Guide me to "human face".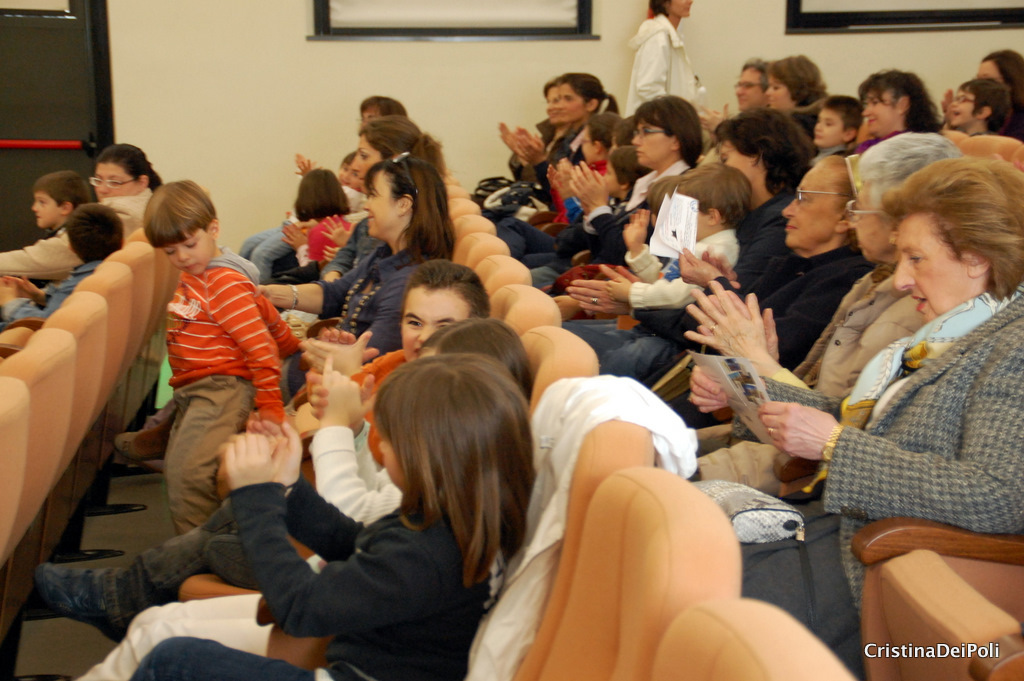
Guidance: bbox=(166, 234, 214, 275).
